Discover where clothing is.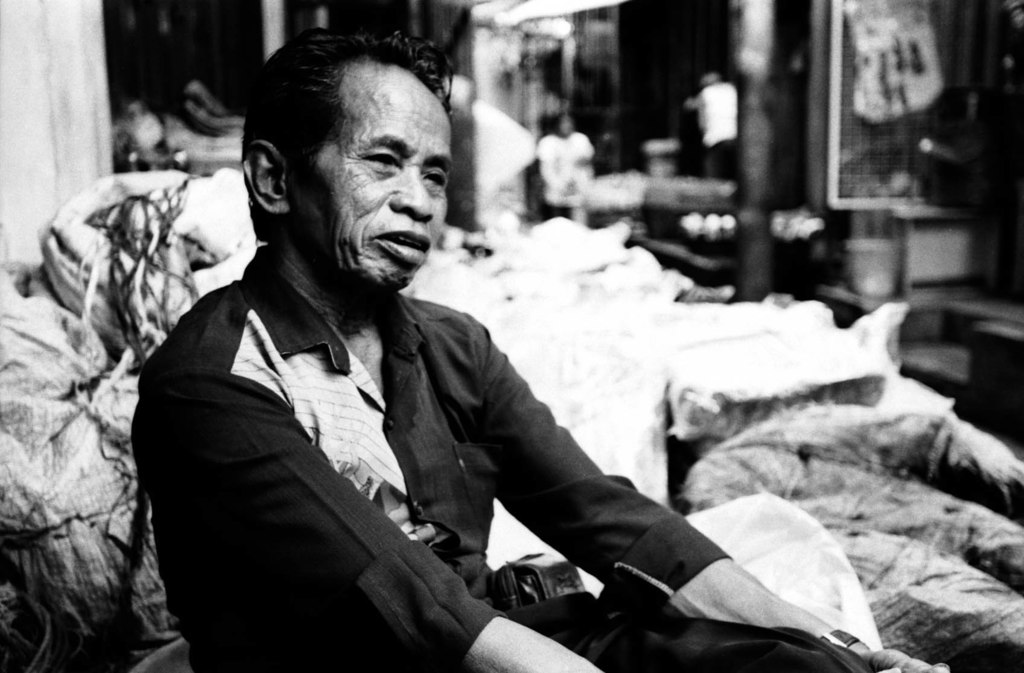
Discovered at [100,159,850,666].
